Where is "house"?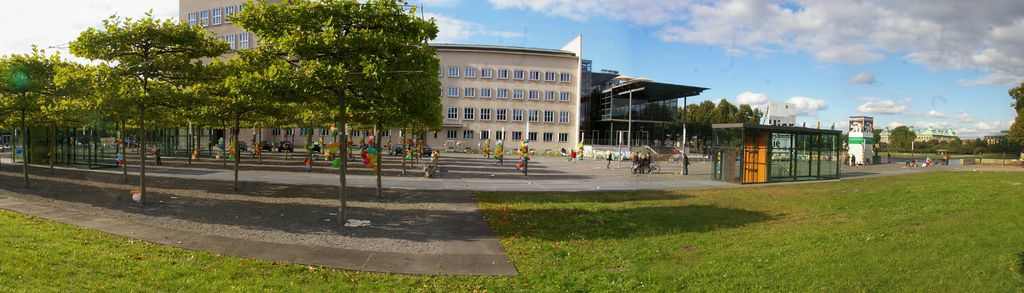
(397,45,584,155).
